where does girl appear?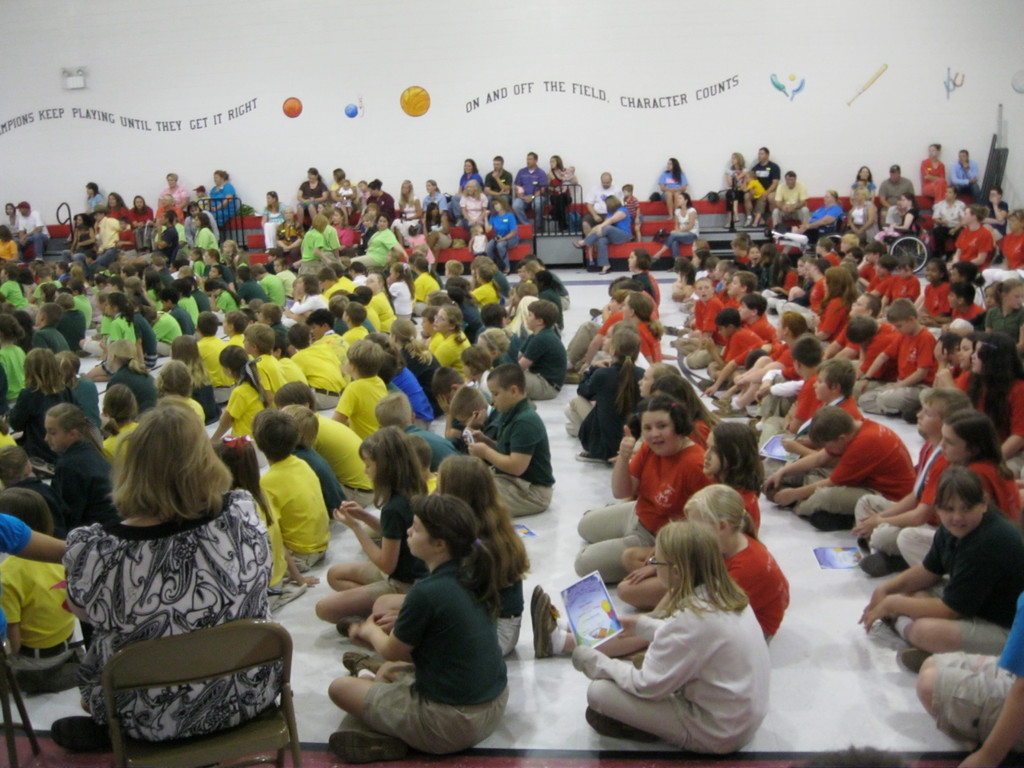
Appears at [x1=578, y1=339, x2=646, y2=463].
